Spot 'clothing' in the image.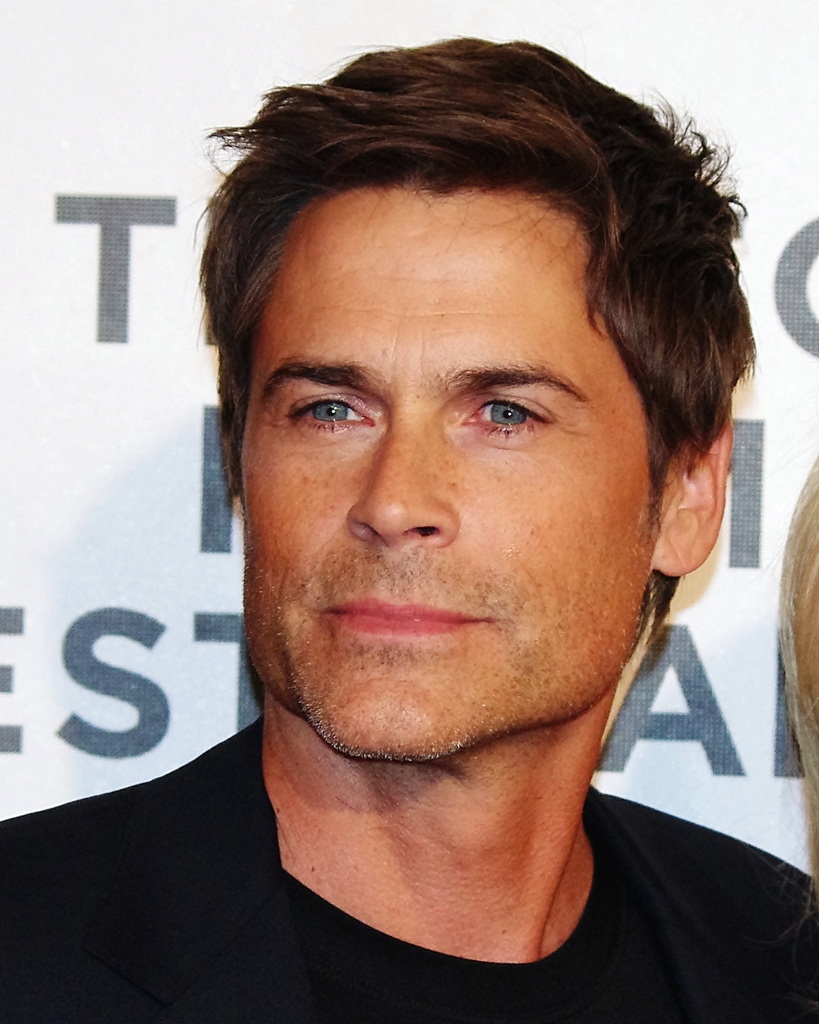
'clothing' found at l=0, t=675, r=772, b=1015.
